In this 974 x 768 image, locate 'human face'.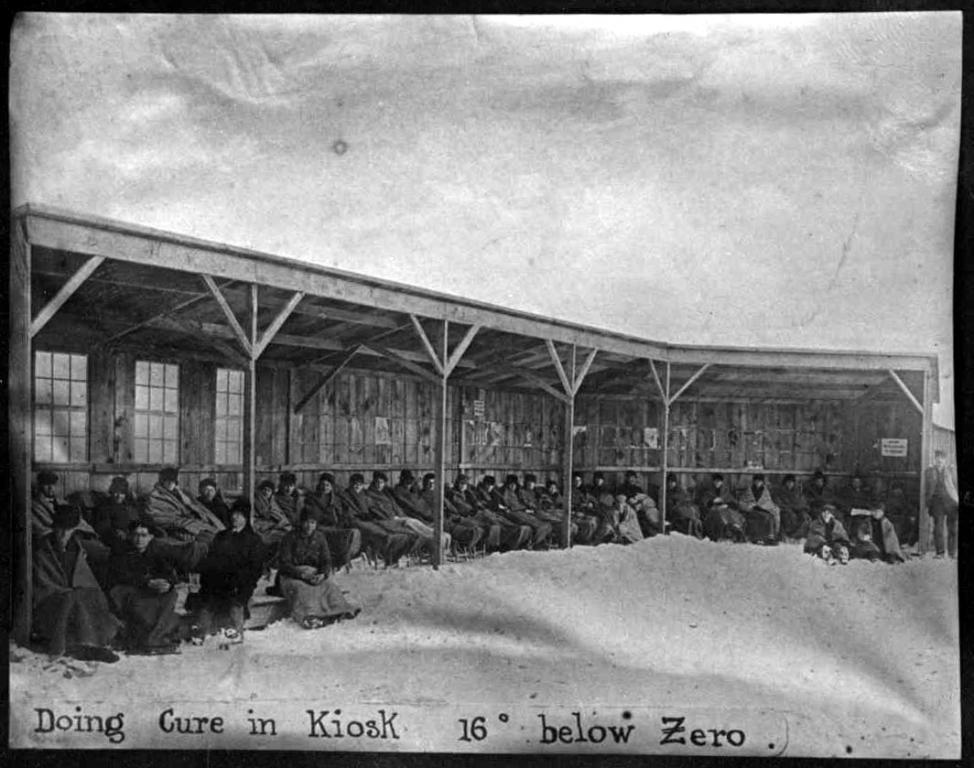
Bounding box: [x1=320, y1=481, x2=332, y2=495].
